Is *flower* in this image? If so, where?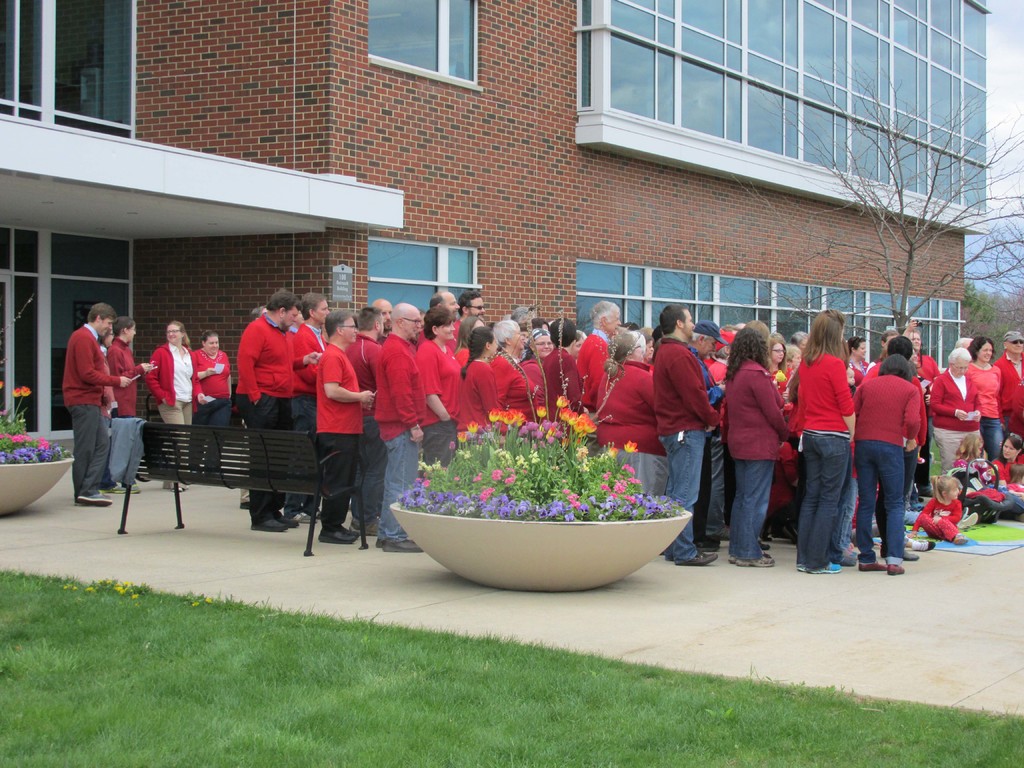
Yes, at (83,585,97,596).
